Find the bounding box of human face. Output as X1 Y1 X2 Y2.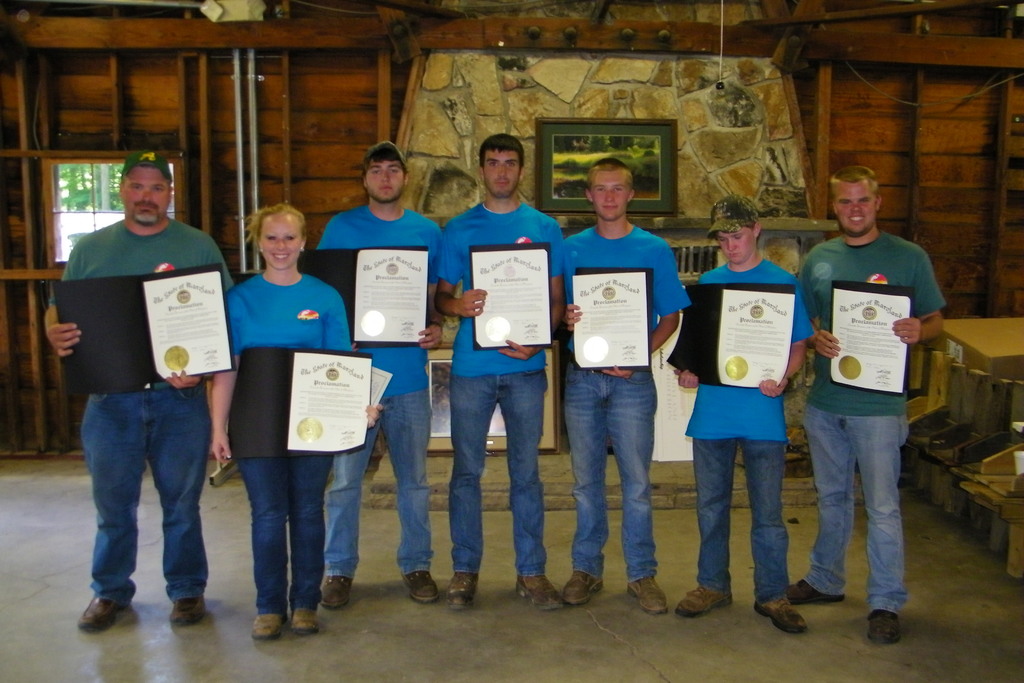
124 169 166 223.
